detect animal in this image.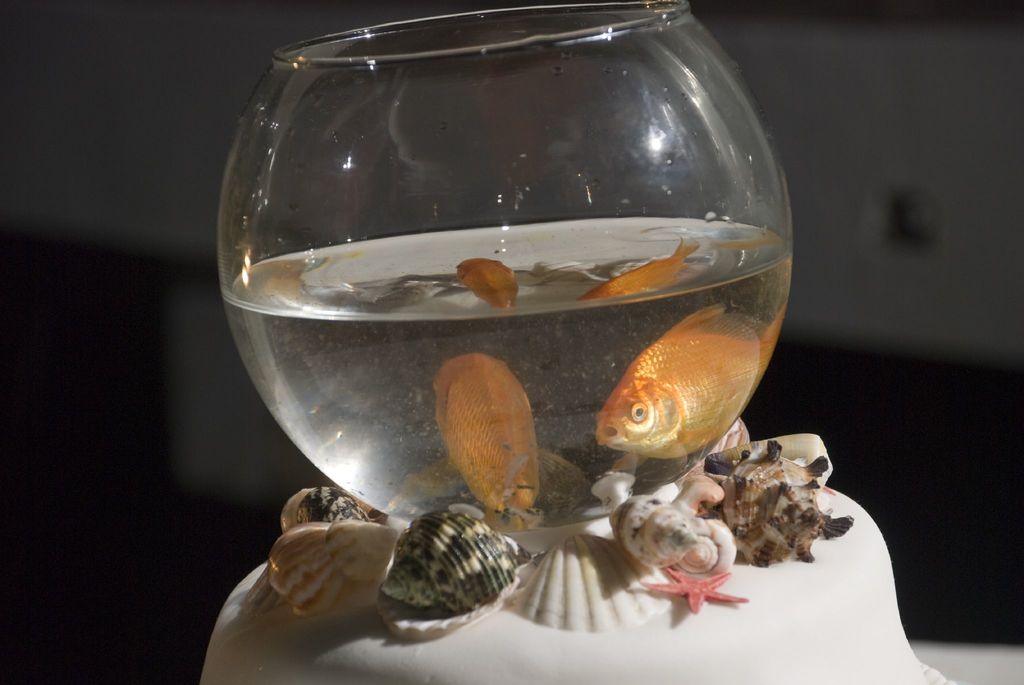
Detection: 713,236,780,249.
